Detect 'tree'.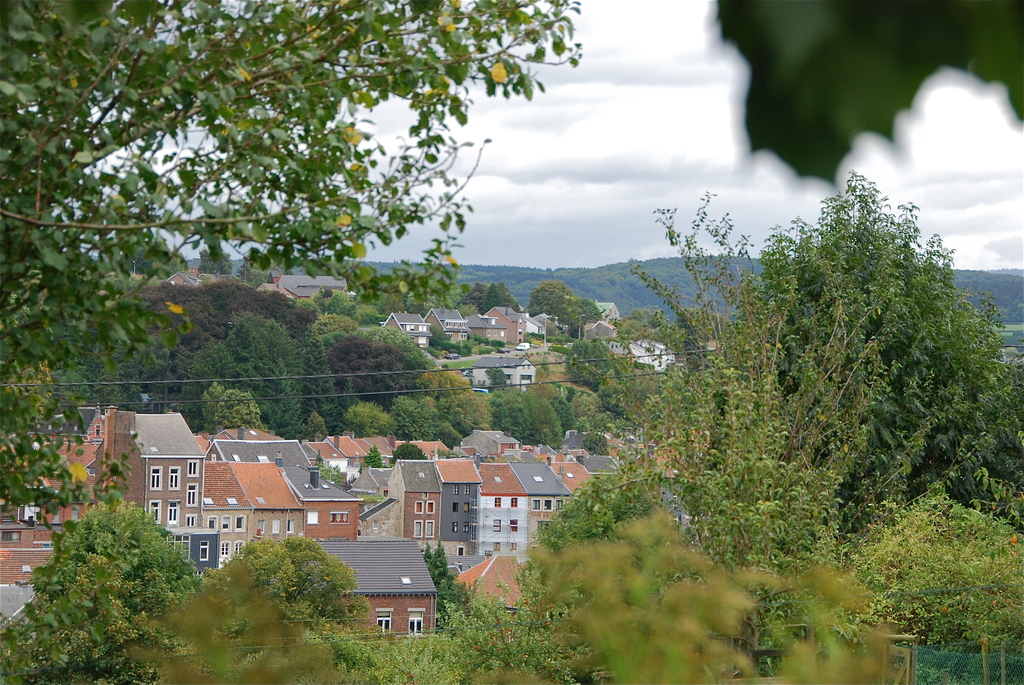
Detected at l=325, t=293, r=351, b=306.
